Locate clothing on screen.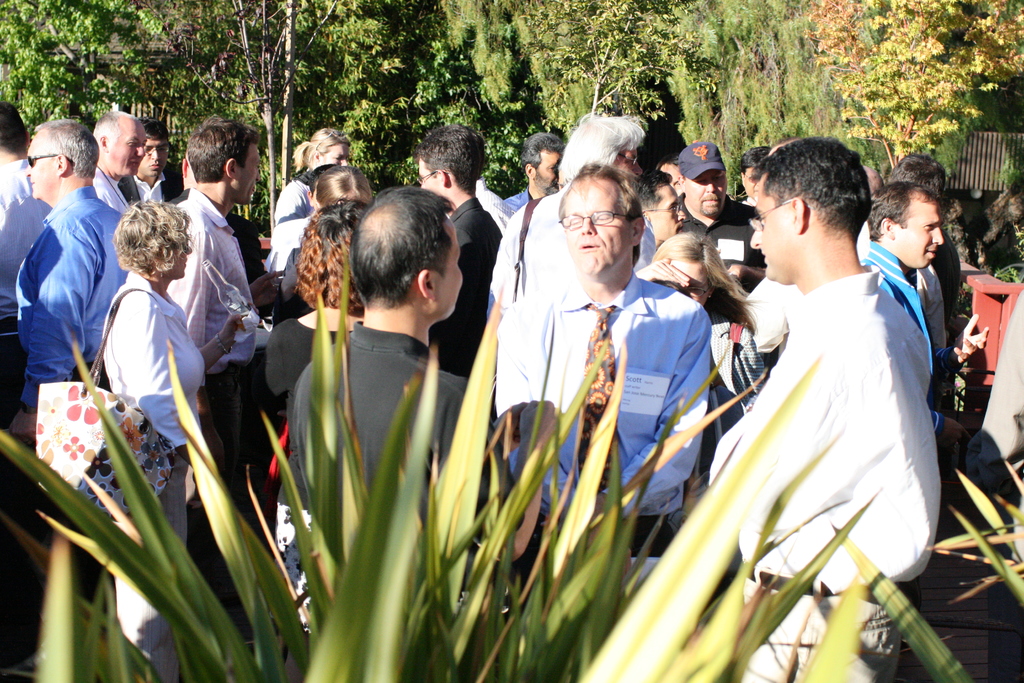
On screen at box(749, 571, 911, 682).
